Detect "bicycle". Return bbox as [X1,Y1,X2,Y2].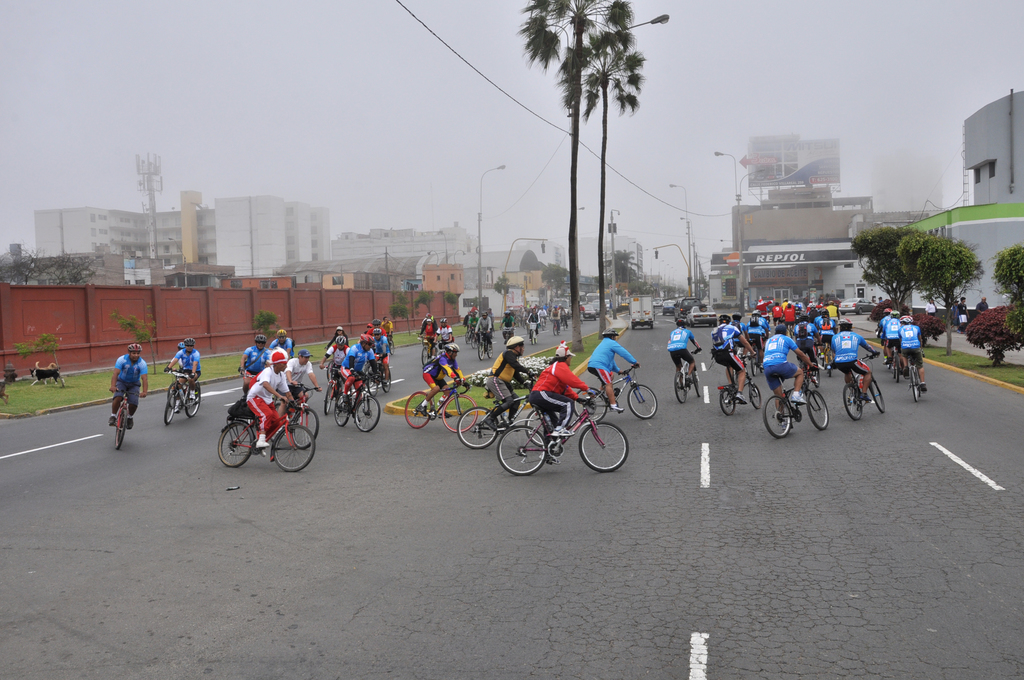
[473,321,490,359].
